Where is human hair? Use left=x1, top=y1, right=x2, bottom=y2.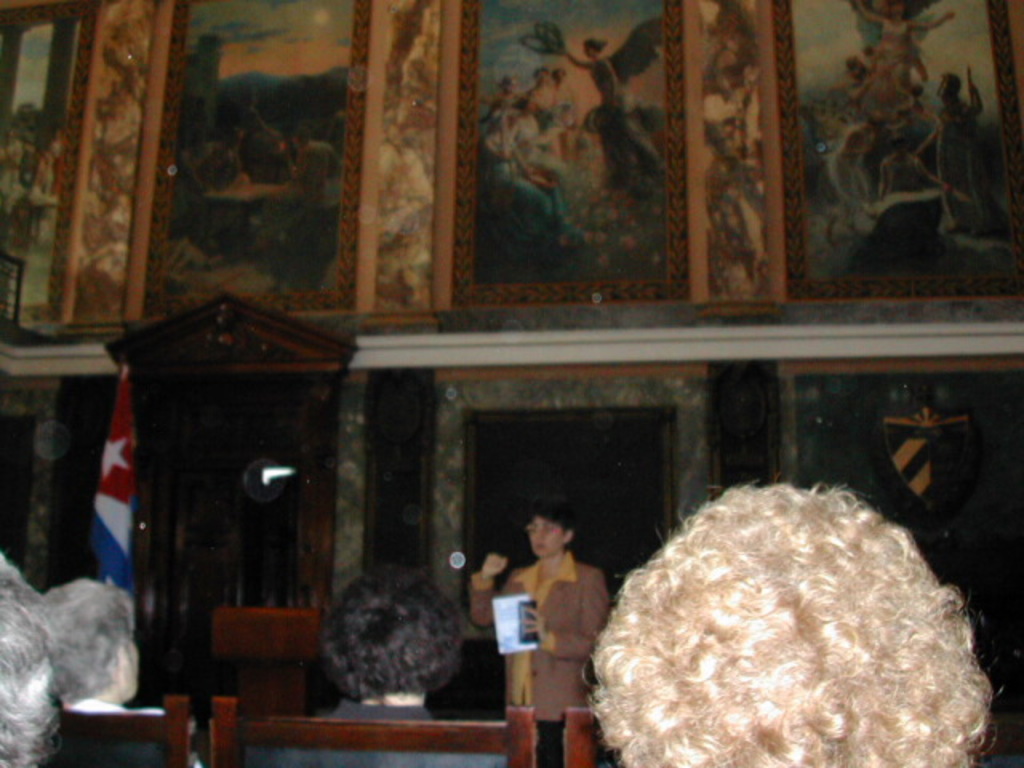
left=318, top=563, right=459, bottom=699.
